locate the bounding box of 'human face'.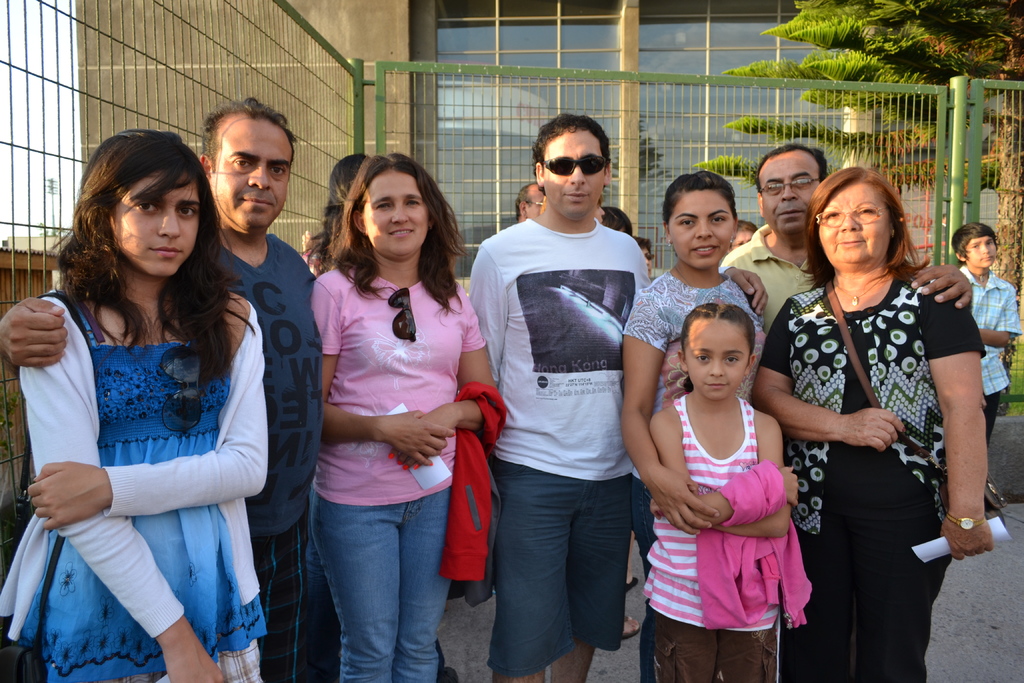
Bounding box: <bbox>671, 192, 733, 268</bbox>.
